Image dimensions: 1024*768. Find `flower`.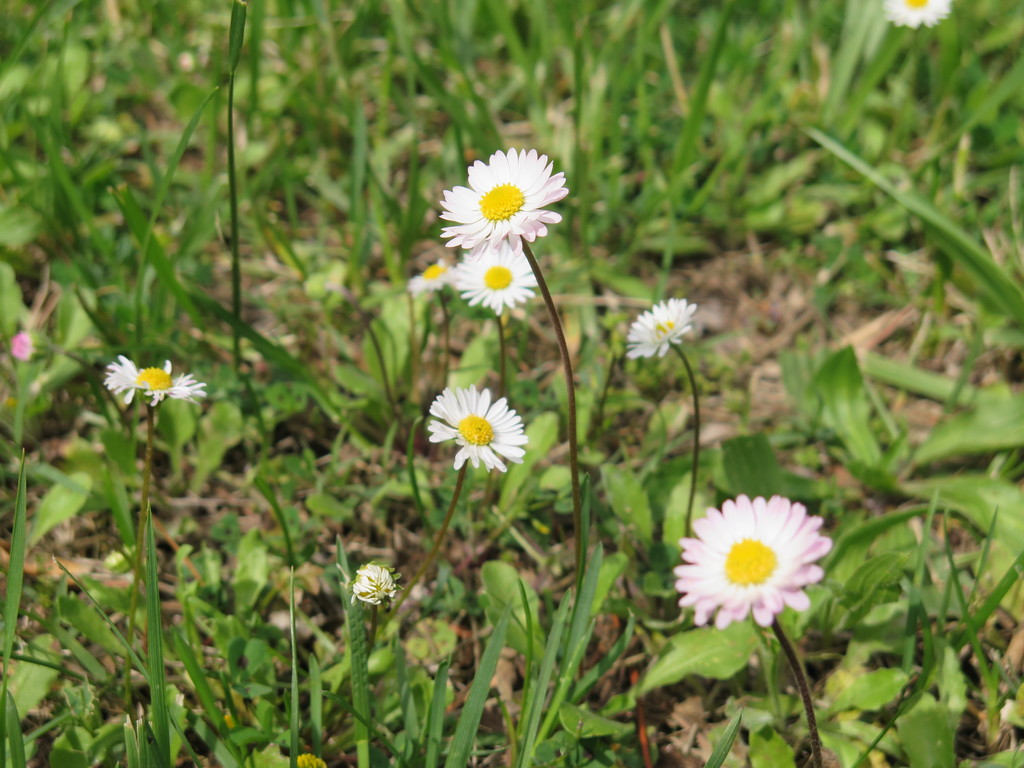
<box>112,353,199,399</box>.
